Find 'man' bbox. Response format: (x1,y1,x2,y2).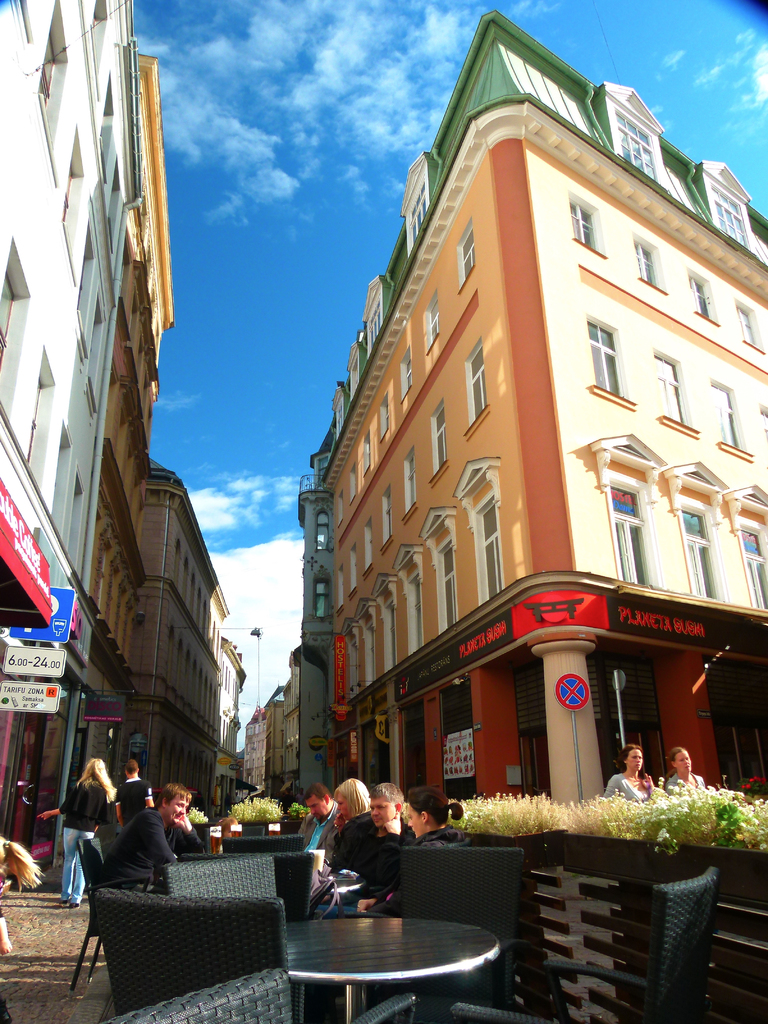
(115,757,153,828).
